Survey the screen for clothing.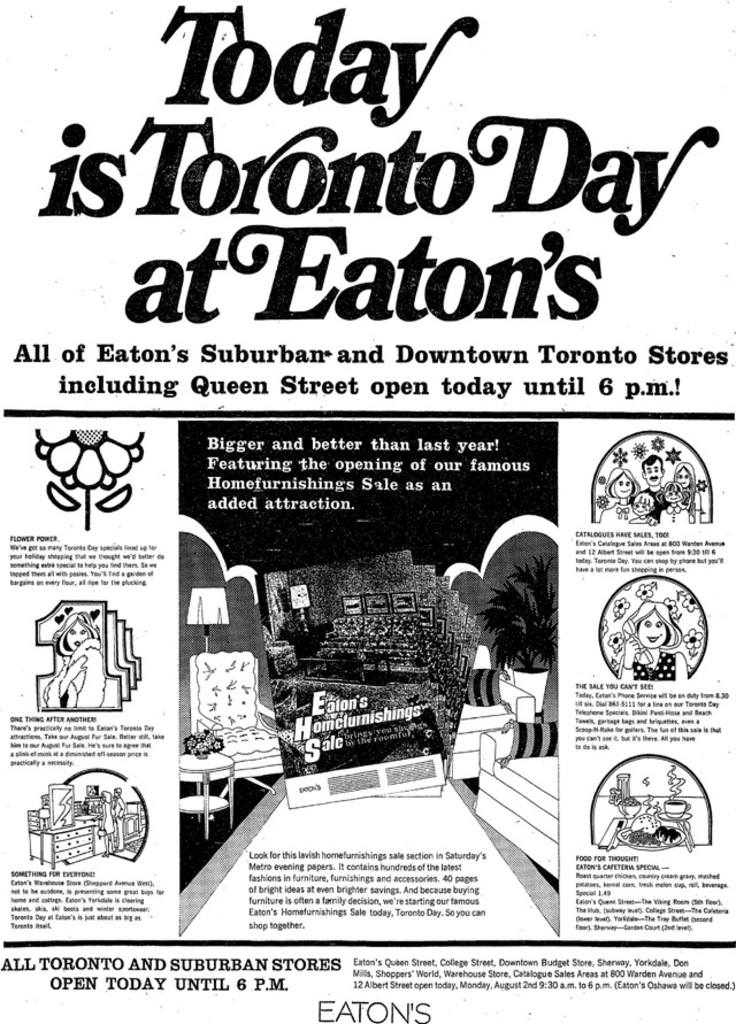
Survey found: [634,483,670,524].
